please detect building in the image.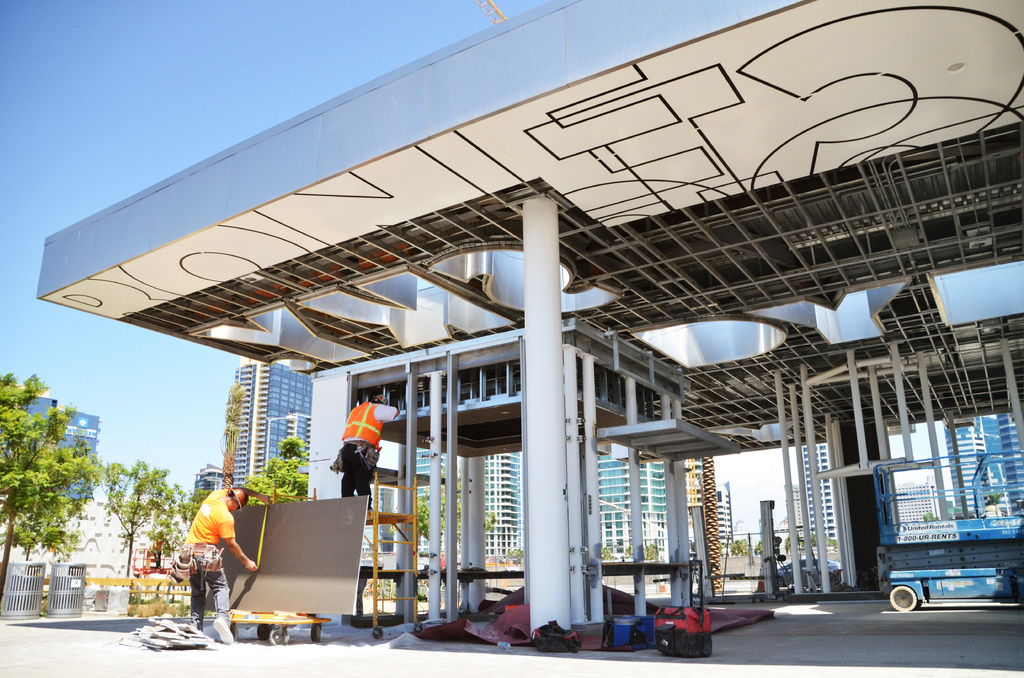
x1=0 y1=400 x2=99 y2=517.
